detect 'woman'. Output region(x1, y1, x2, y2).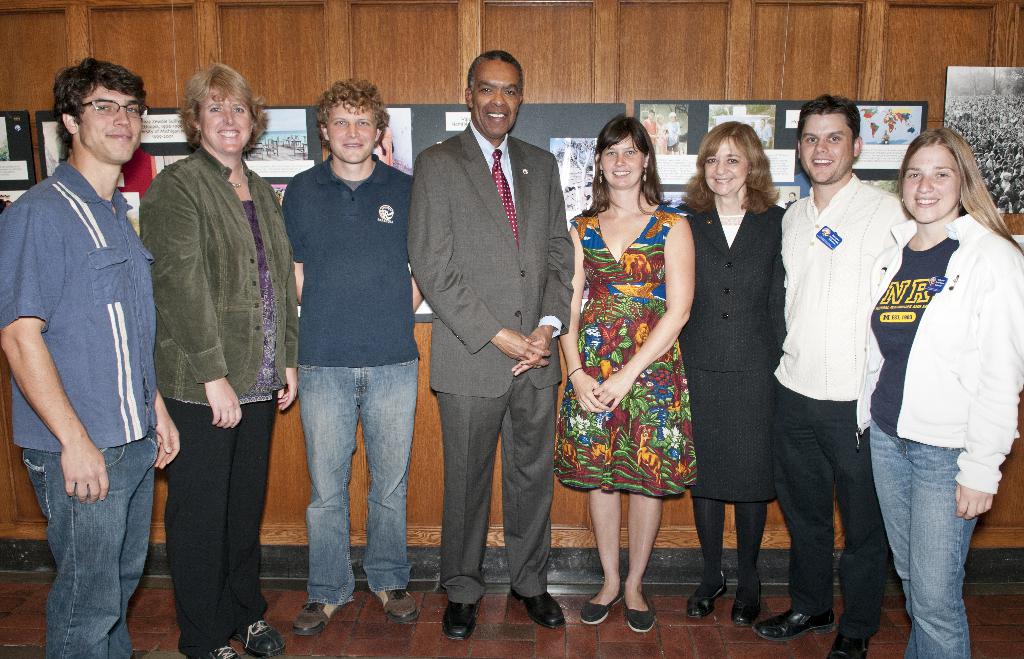
region(637, 124, 810, 624).
